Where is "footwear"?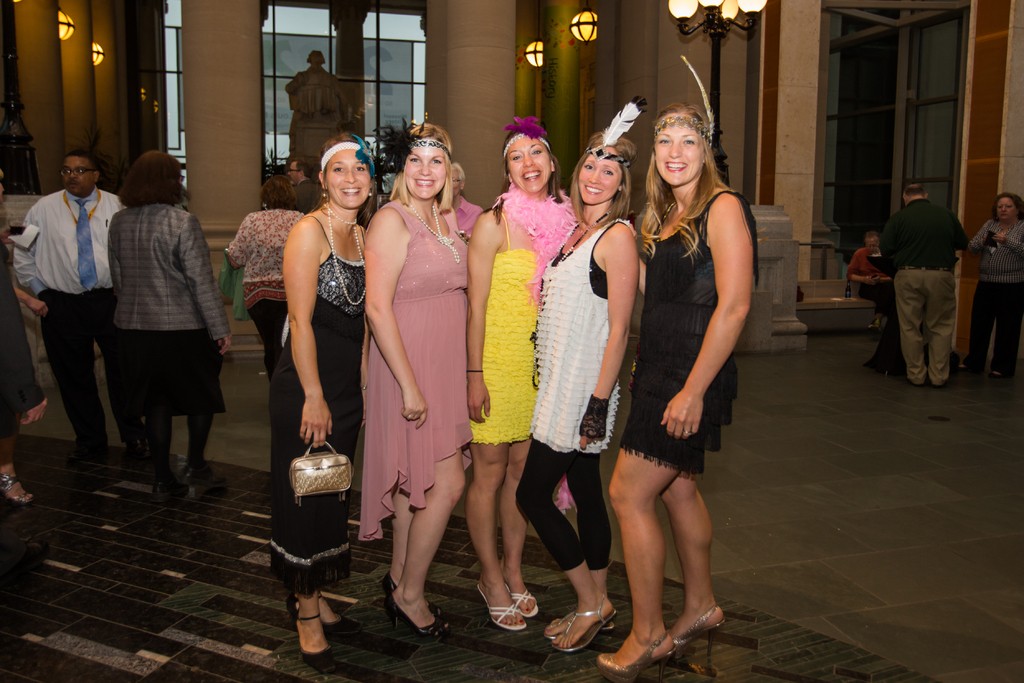
(x1=0, y1=471, x2=29, y2=501).
